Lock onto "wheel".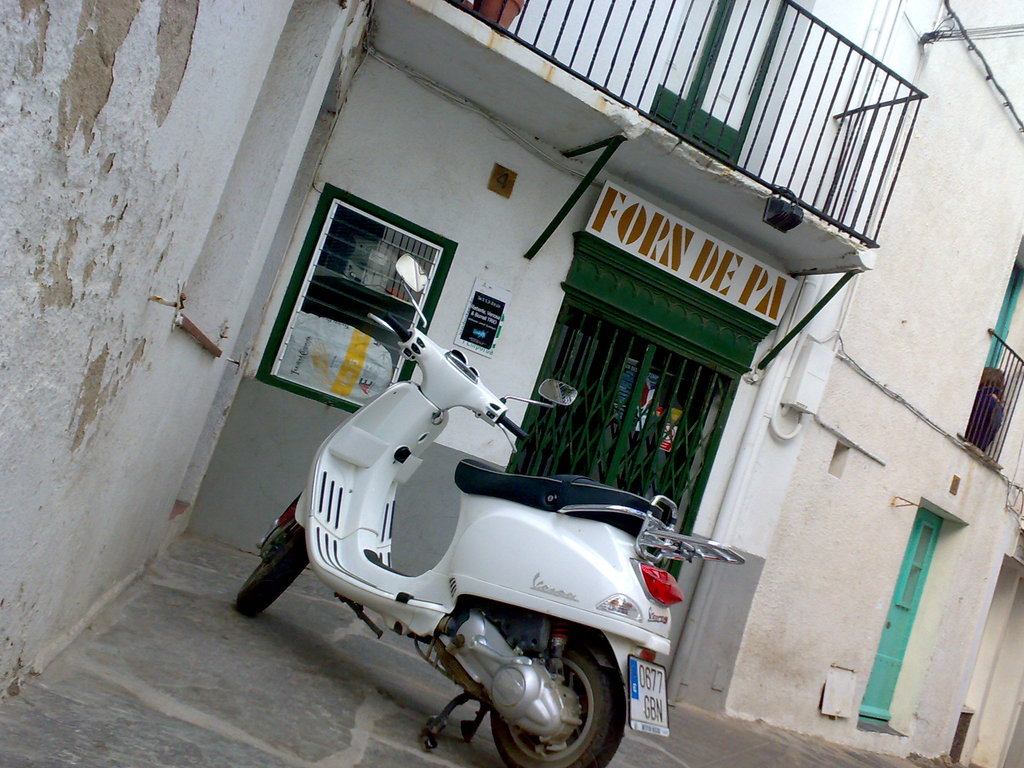
Locked: [left=488, top=648, right=628, bottom=767].
